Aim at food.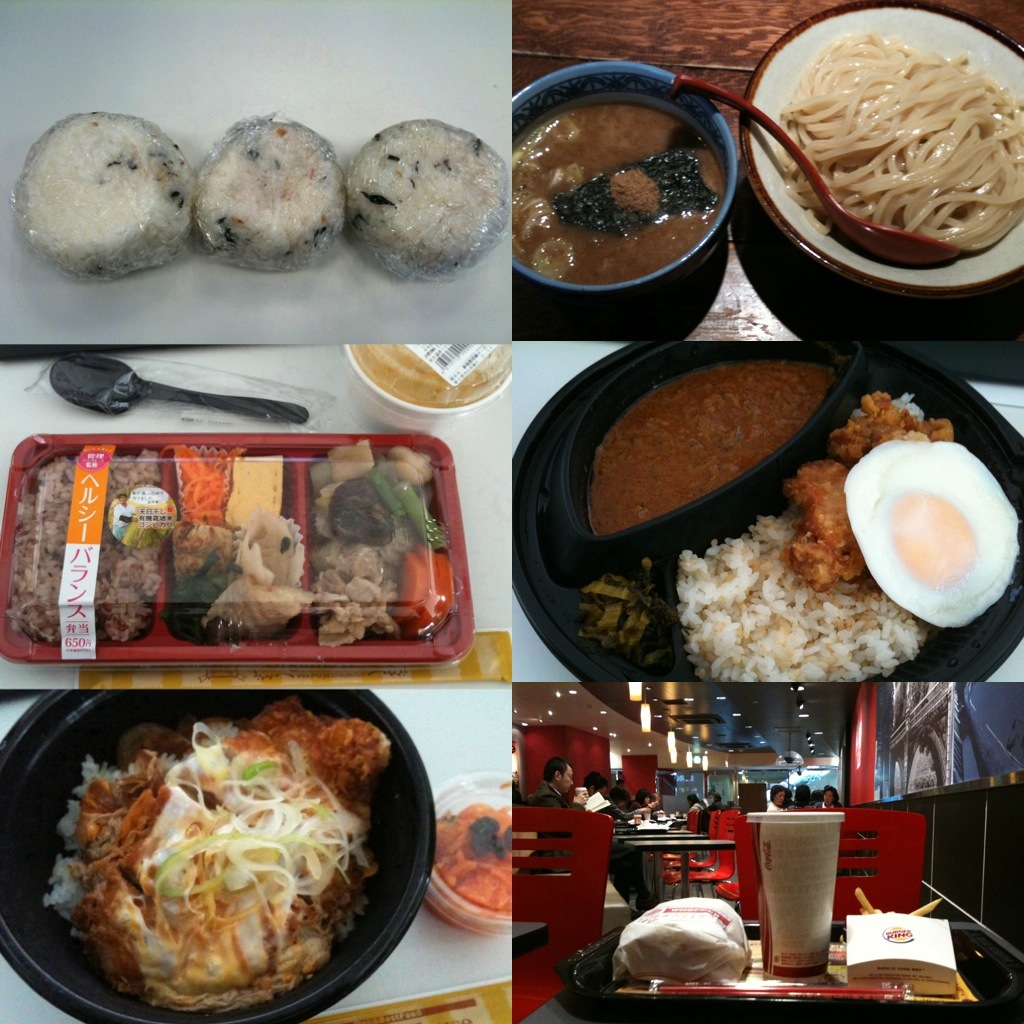
Aimed at BBox(0, 440, 457, 652).
